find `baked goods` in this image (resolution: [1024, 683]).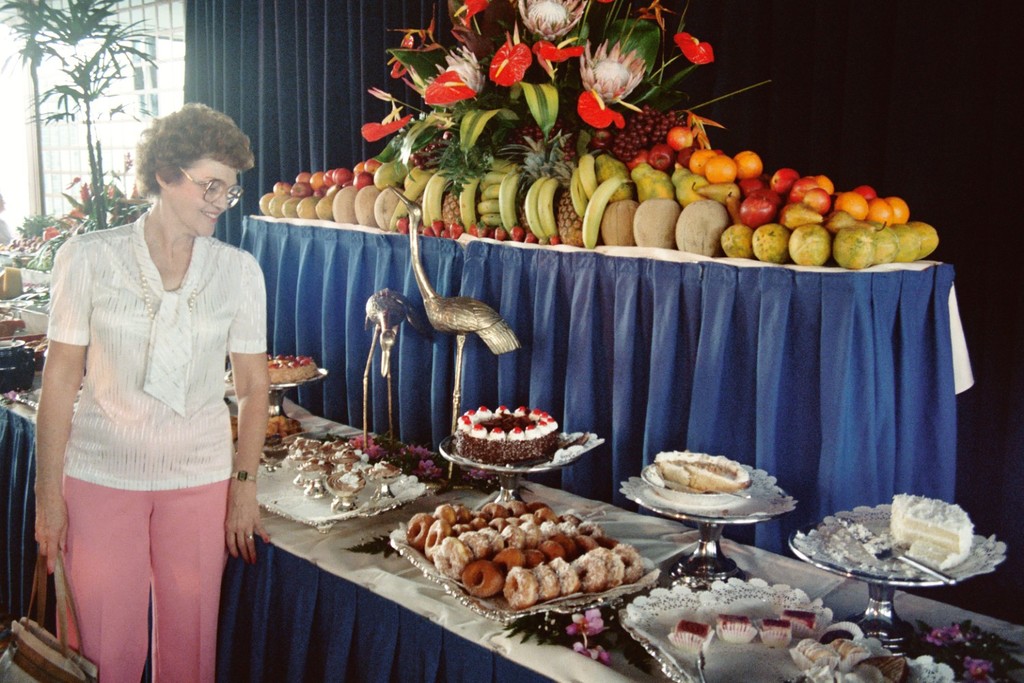
Rect(653, 447, 748, 492).
